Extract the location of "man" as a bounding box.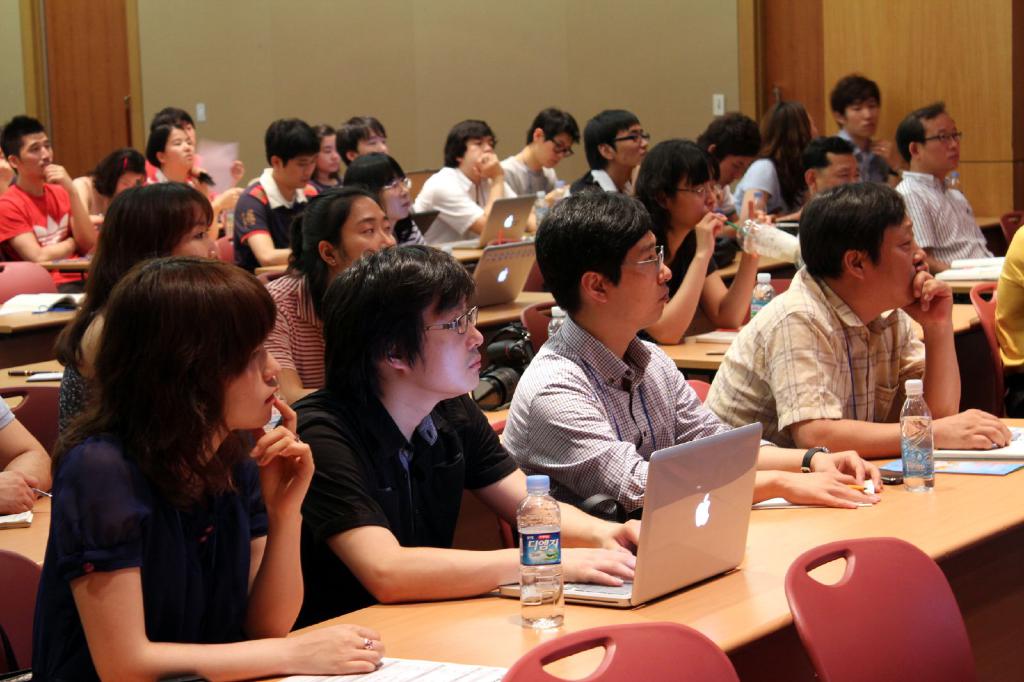
x1=0, y1=111, x2=95, y2=262.
